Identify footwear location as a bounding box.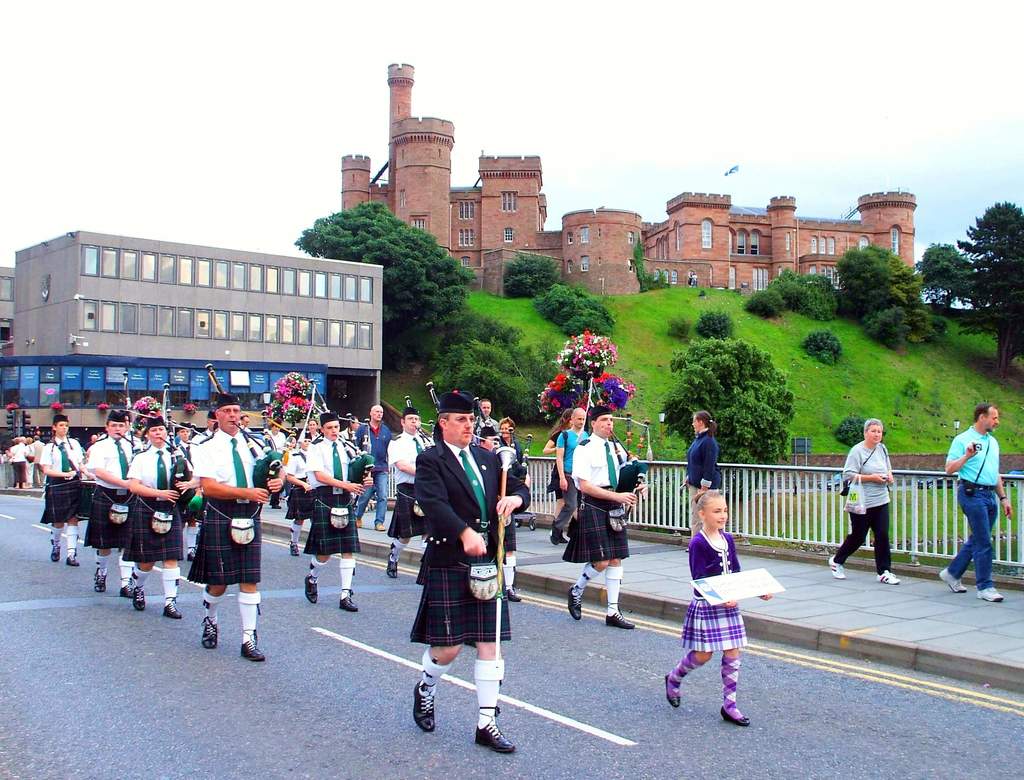
box=[163, 603, 182, 621].
